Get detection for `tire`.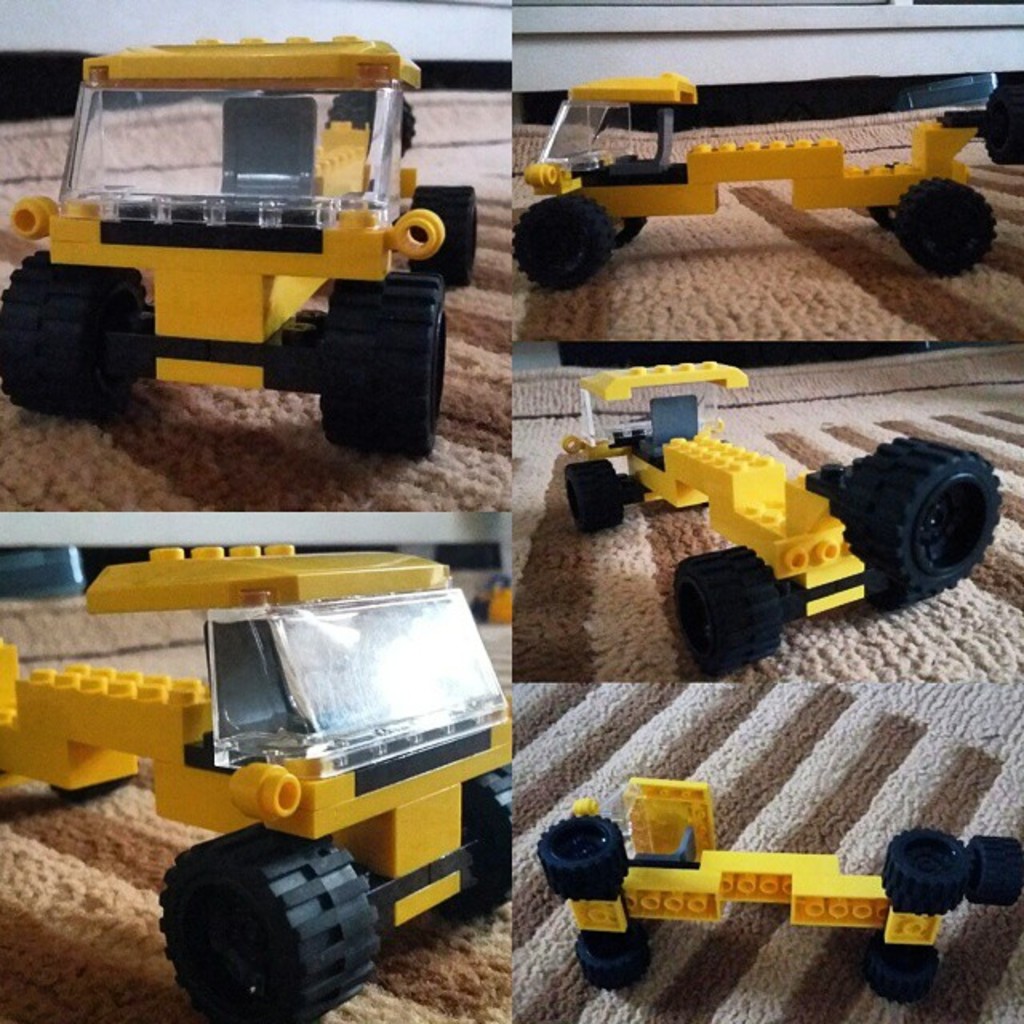
Detection: (left=877, top=830, right=981, bottom=922).
